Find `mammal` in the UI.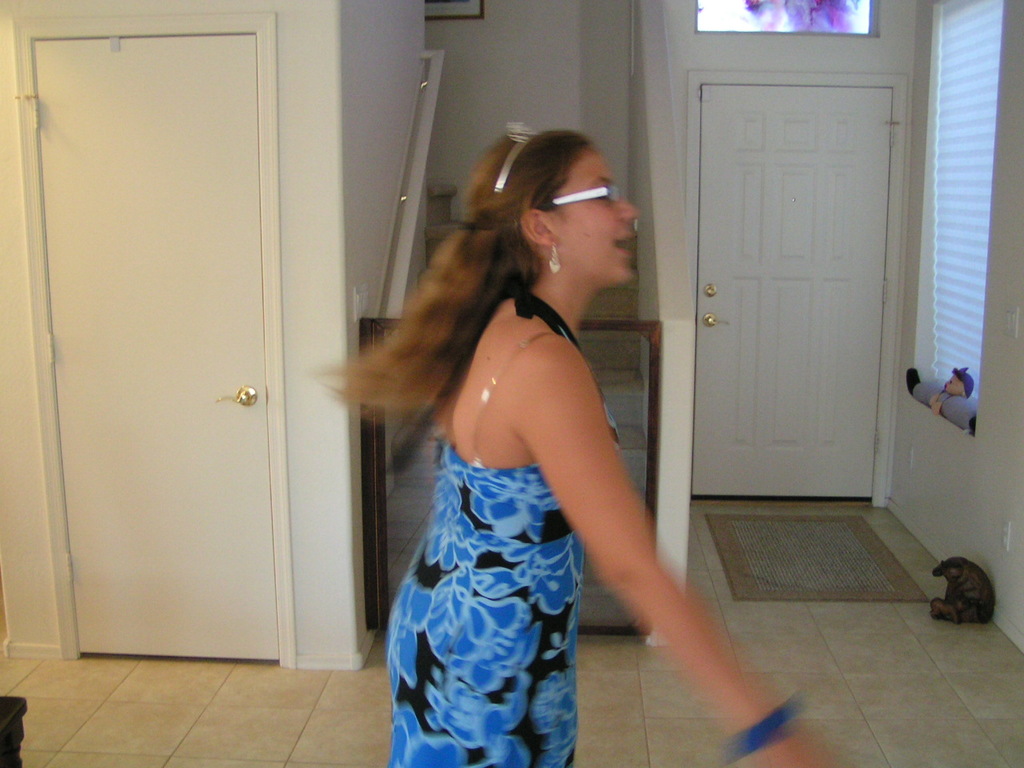
UI element at BBox(338, 94, 726, 741).
